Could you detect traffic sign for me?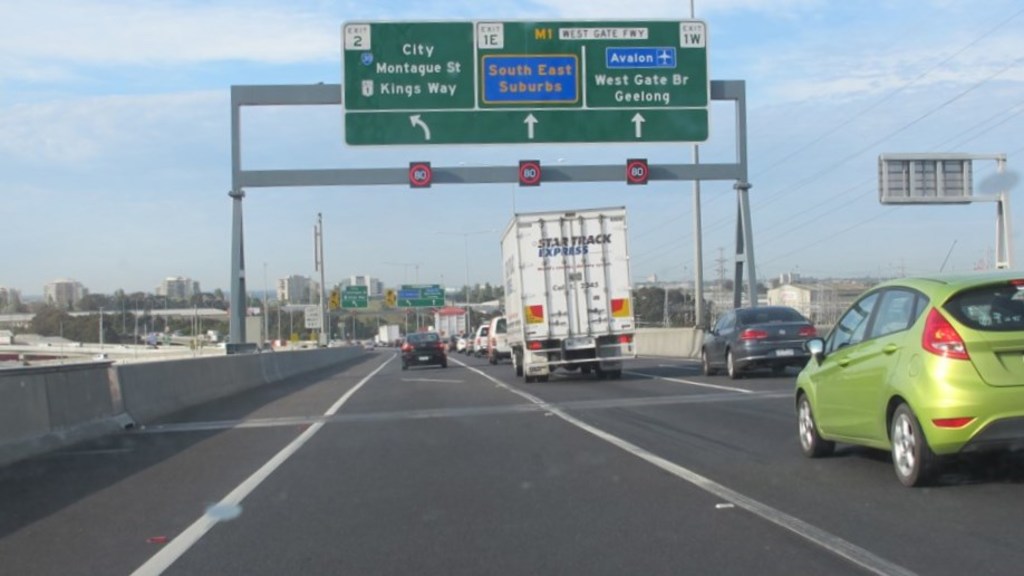
Detection result: <bbox>405, 157, 433, 189</bbox>.
